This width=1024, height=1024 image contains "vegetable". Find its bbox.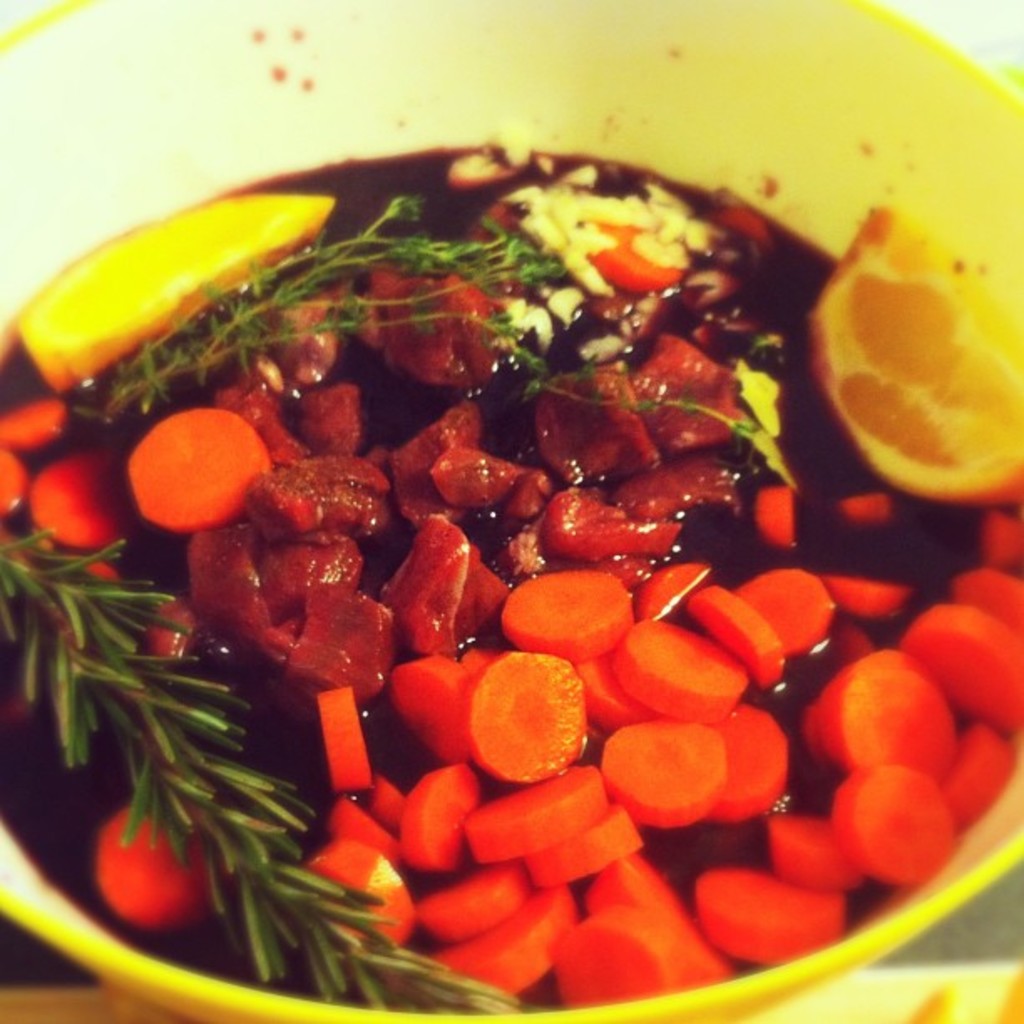
bbox=(631, 621, 738, 719).
